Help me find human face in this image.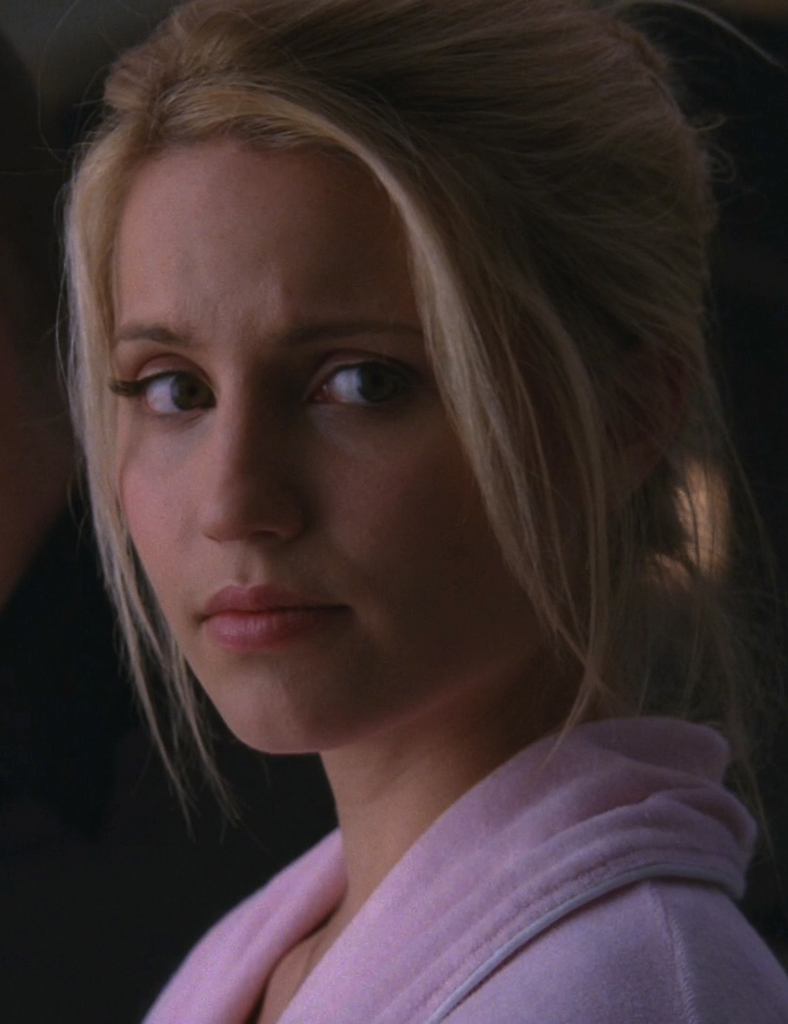
Found it: 103 141 596 756.
